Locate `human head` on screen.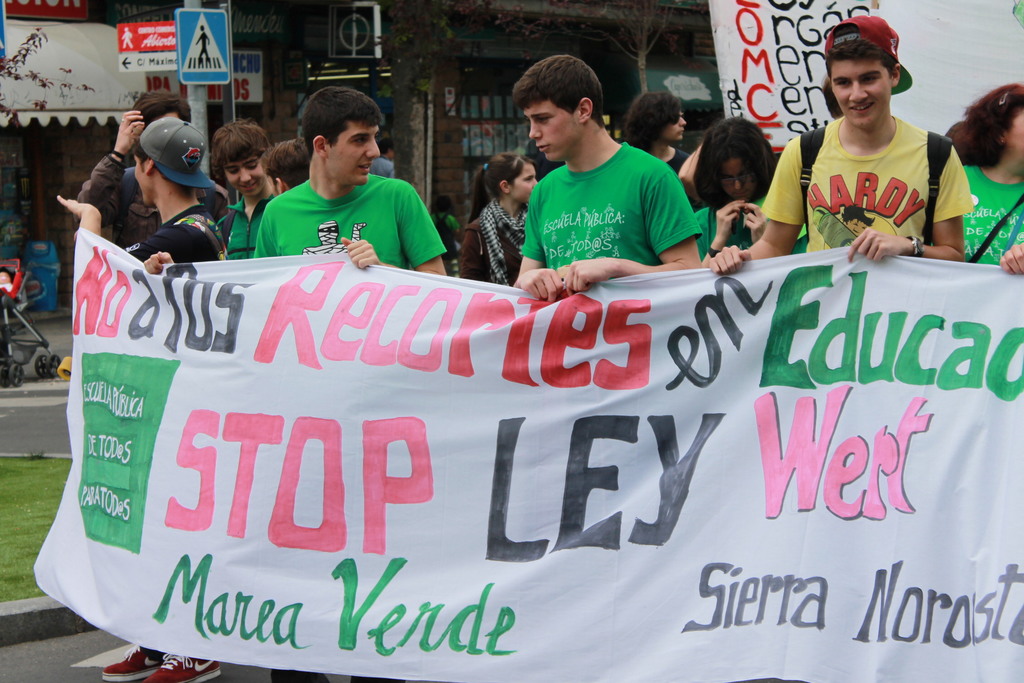
On screen at bbox=(512, 54, 604, 163).
